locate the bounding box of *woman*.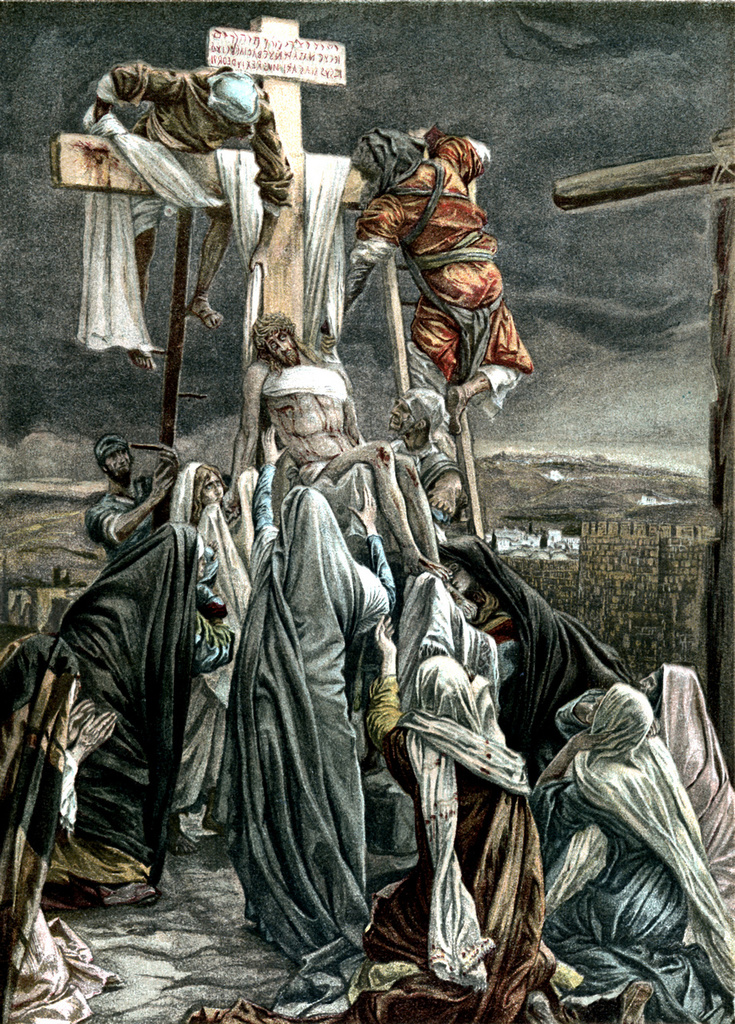
Bounding box: select_region(48, 526, 228, 907).
